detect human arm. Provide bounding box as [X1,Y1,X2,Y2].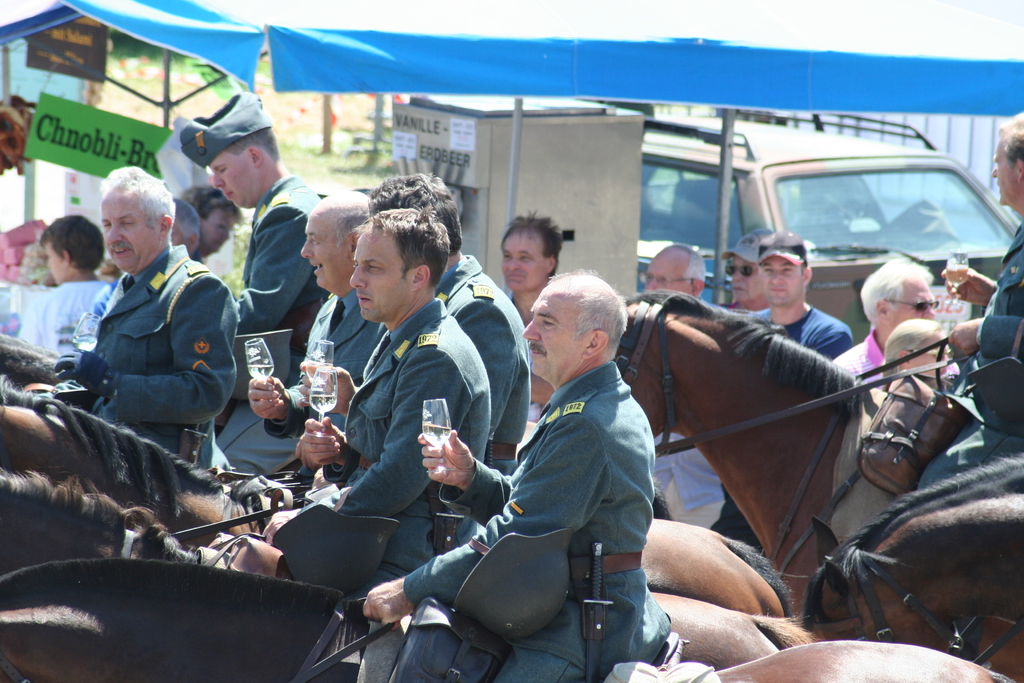
[955,267,1023,356].
